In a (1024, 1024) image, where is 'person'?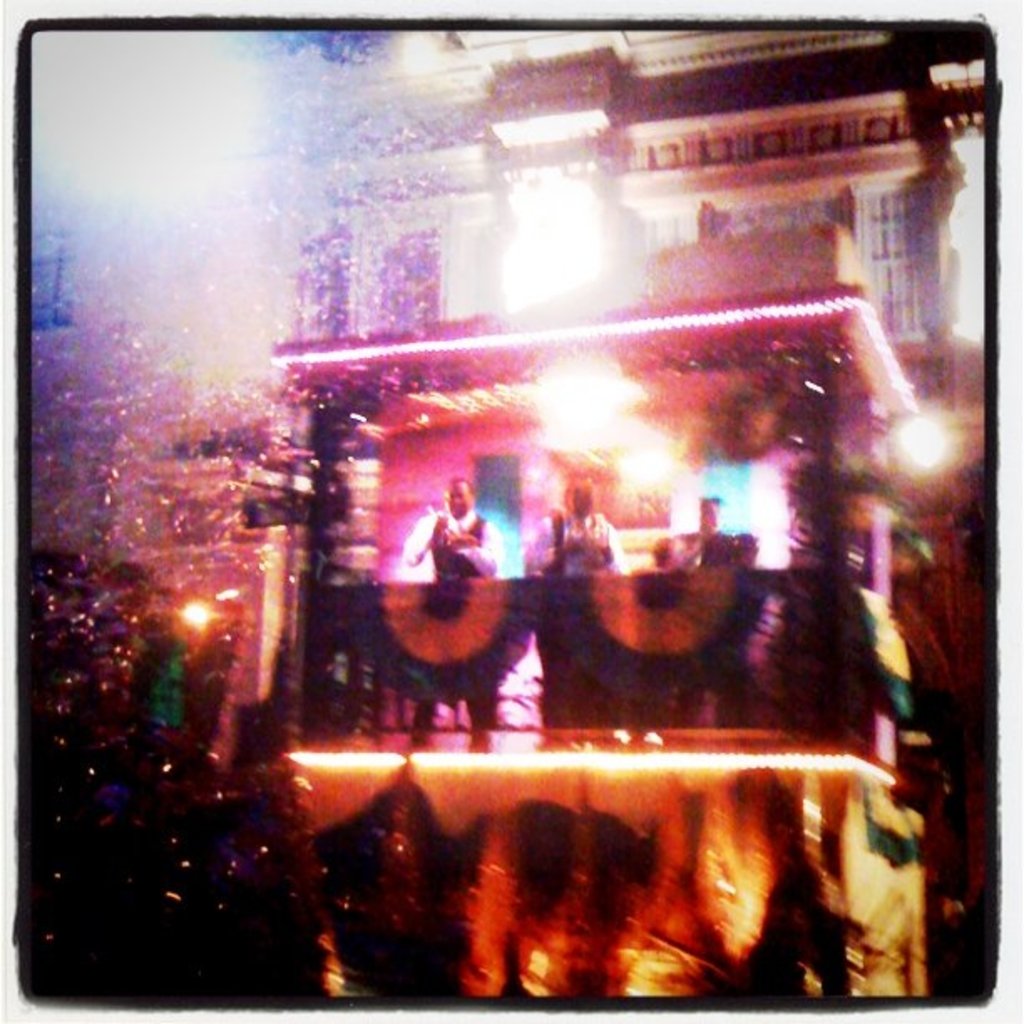
pyautogui.locateOnScreen(631, 465, 770, 745).
